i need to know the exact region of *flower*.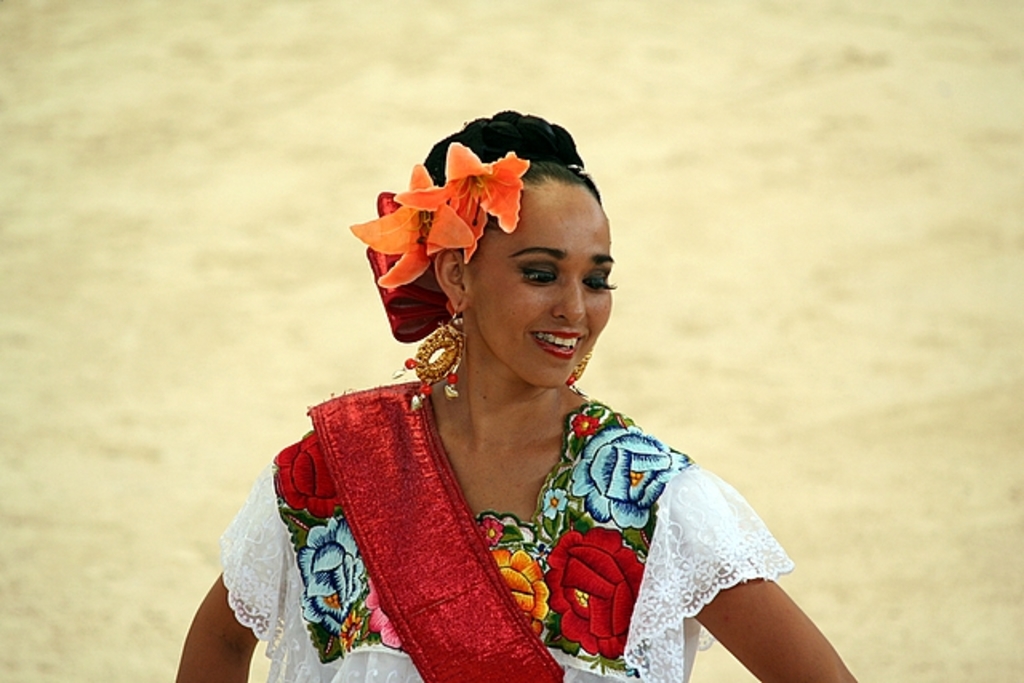
Region: 480:517:504:544.
